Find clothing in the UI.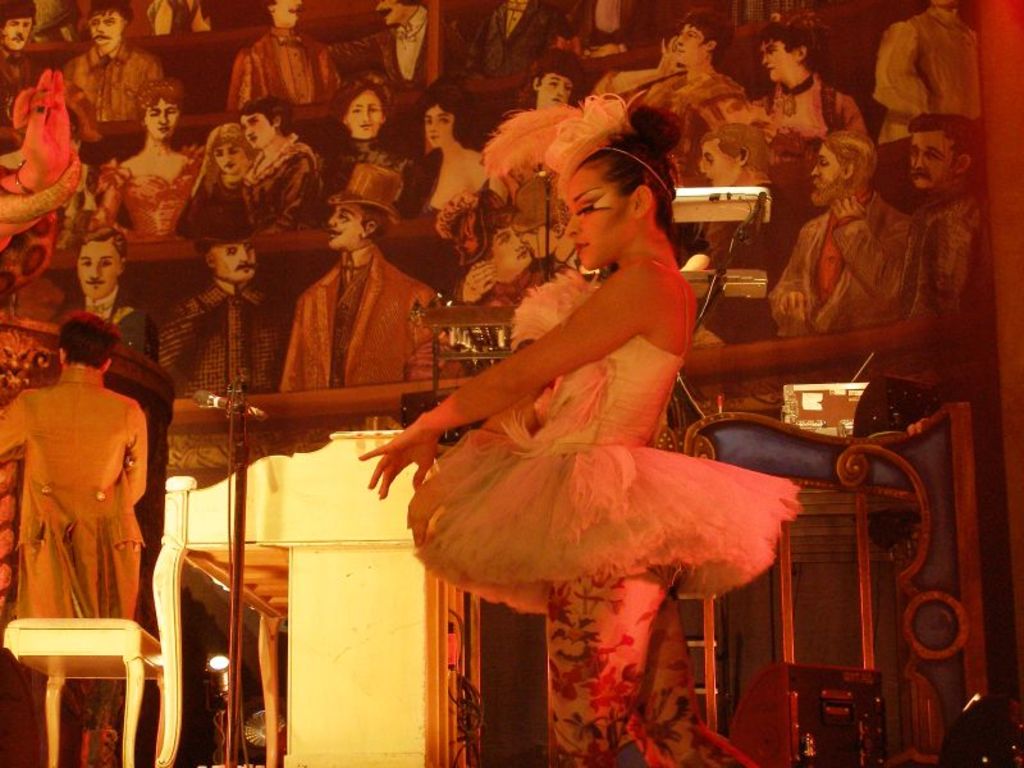
UI element at (left=426, top=136, right=489, bottom=266).
